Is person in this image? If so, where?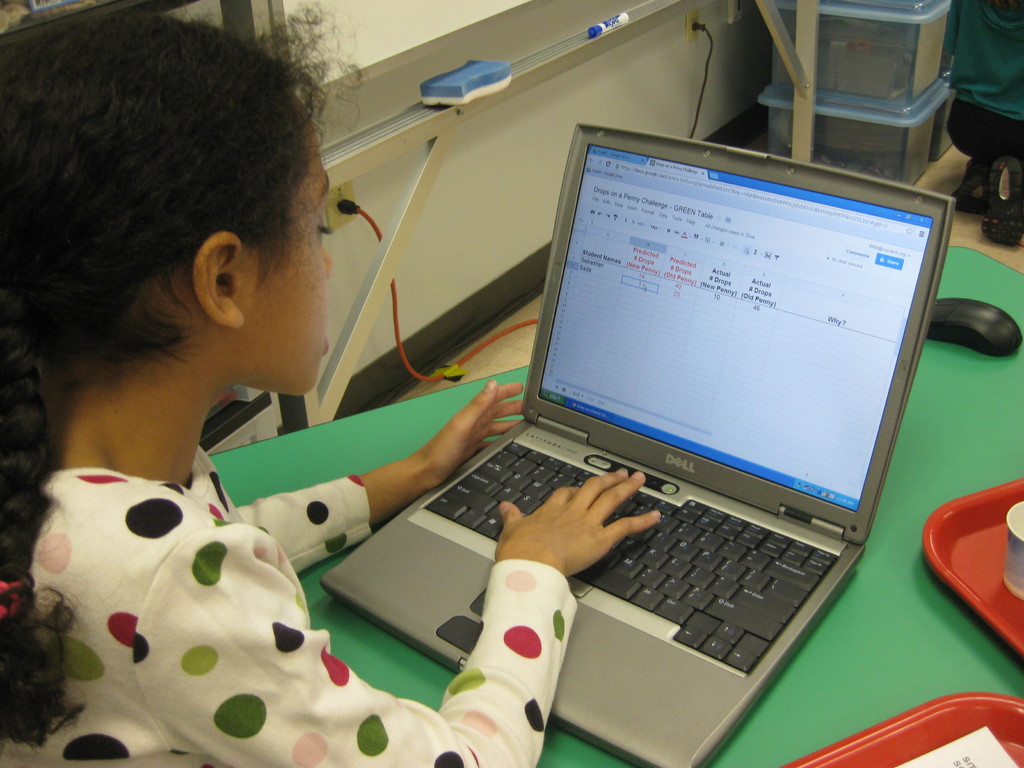
Yes, at <bbox>0, 0, 665, 767</bbox>.
